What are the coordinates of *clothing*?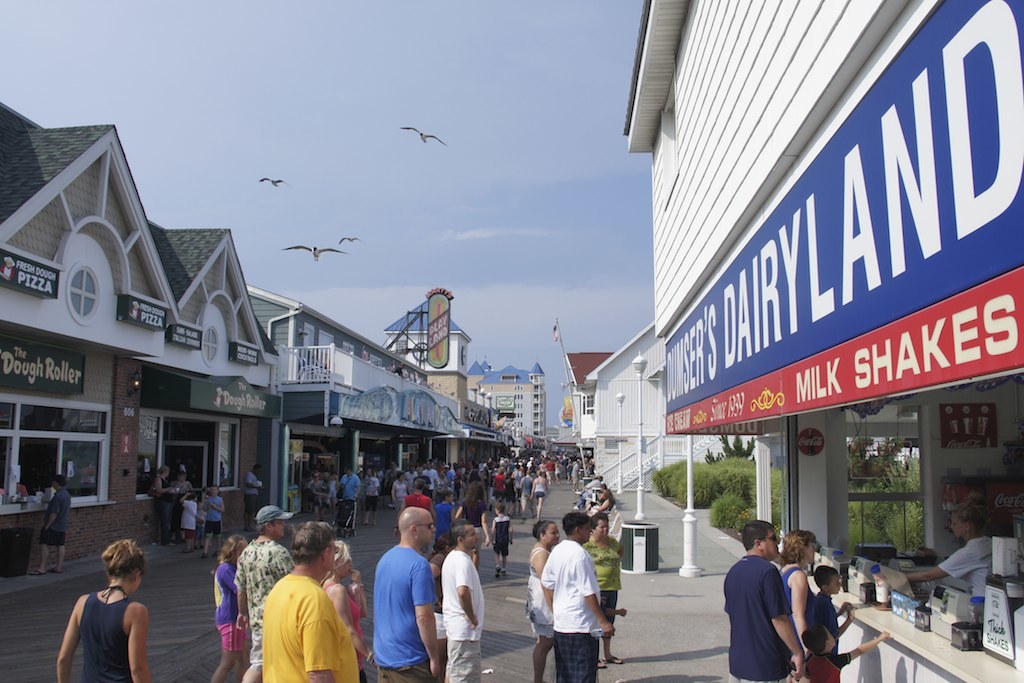
l=182, t=501, r=195, b=537.
